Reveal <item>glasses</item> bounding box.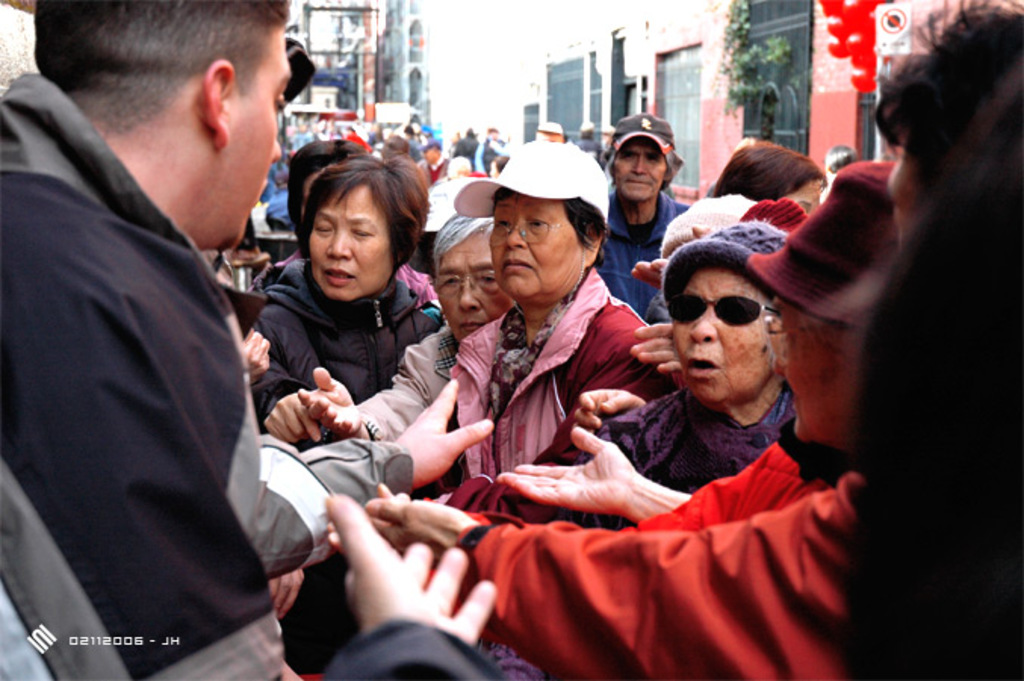
Revealed: 673 294 782 342.
